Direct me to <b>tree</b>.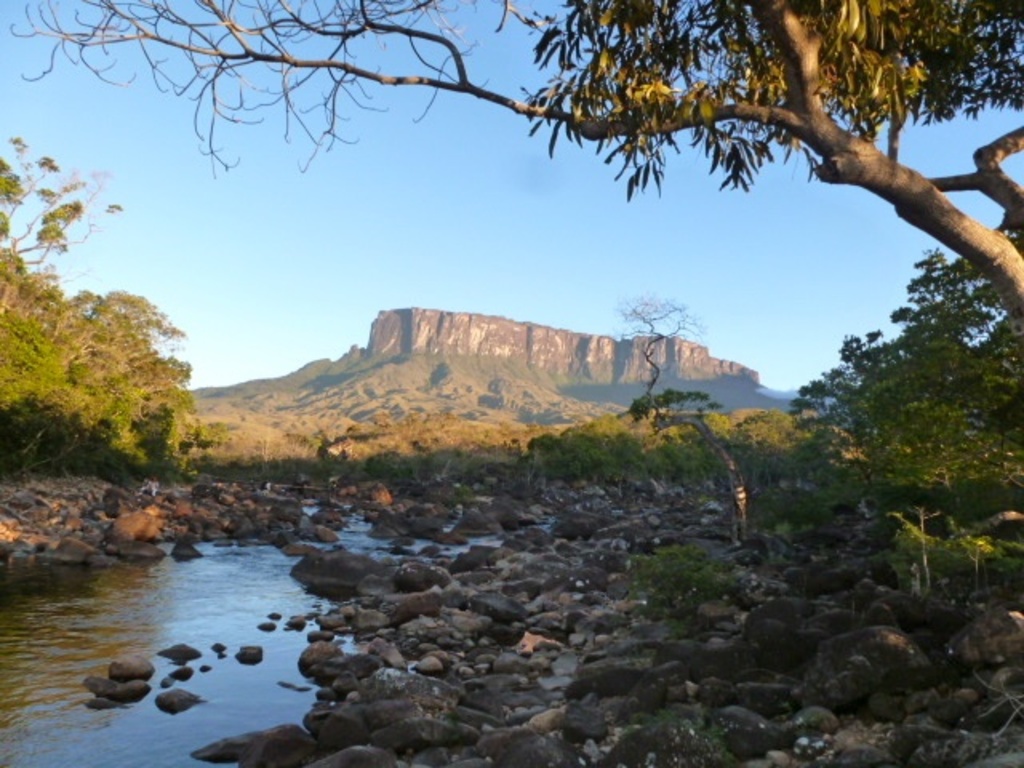
Direction: left=18, top=0, right=1022, bottom=323.
